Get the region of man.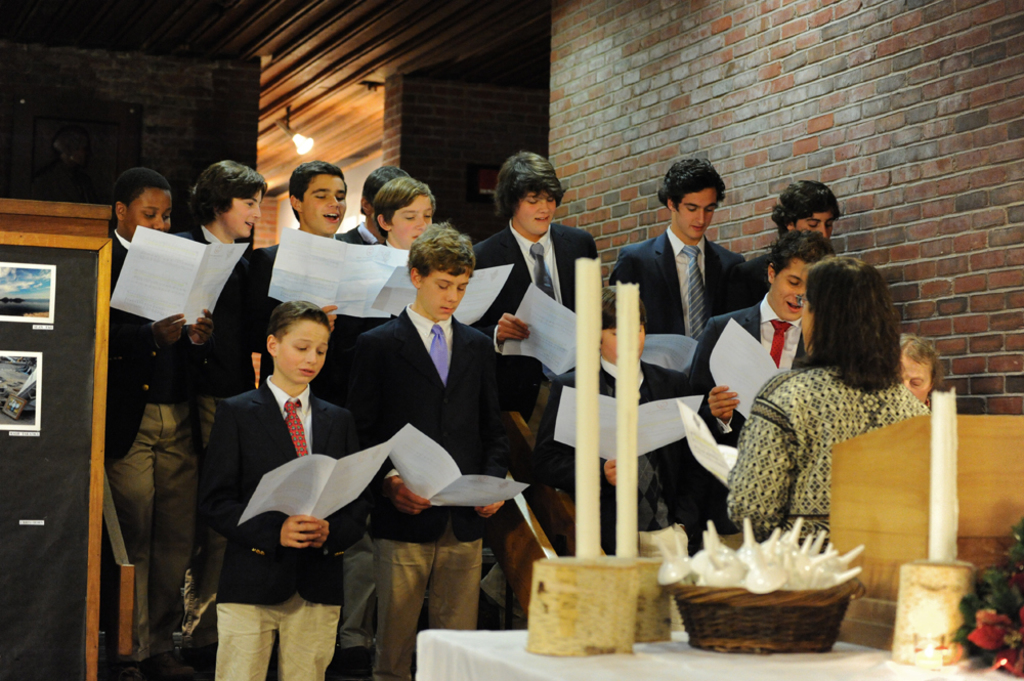
crop(772, 180, 843, 242).
